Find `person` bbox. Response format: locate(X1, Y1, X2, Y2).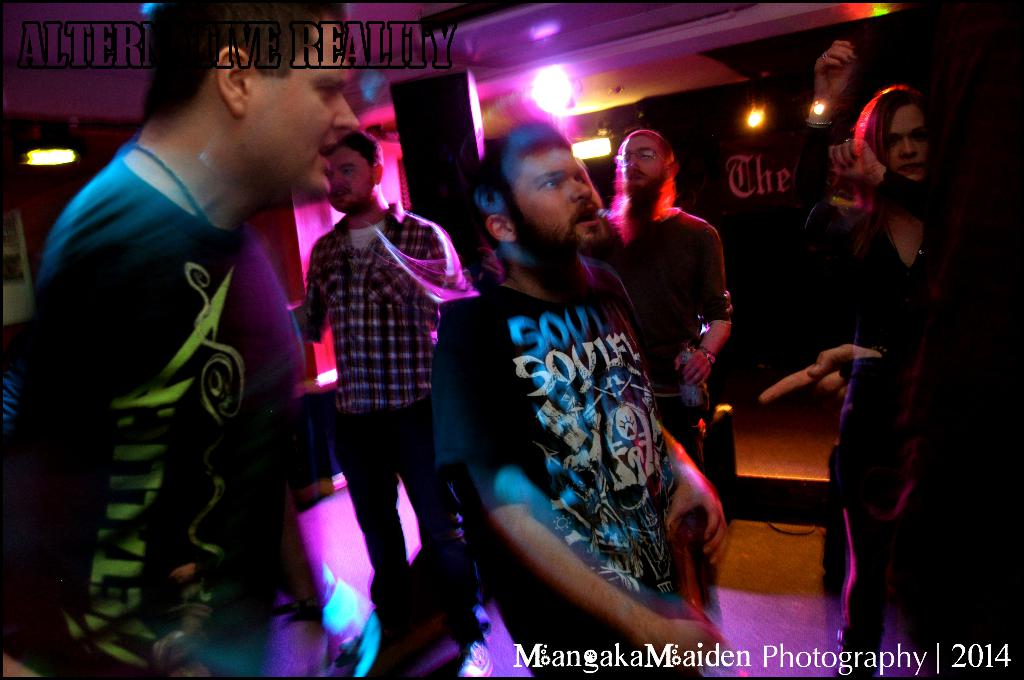
locate(602, 133, 730, 639).
